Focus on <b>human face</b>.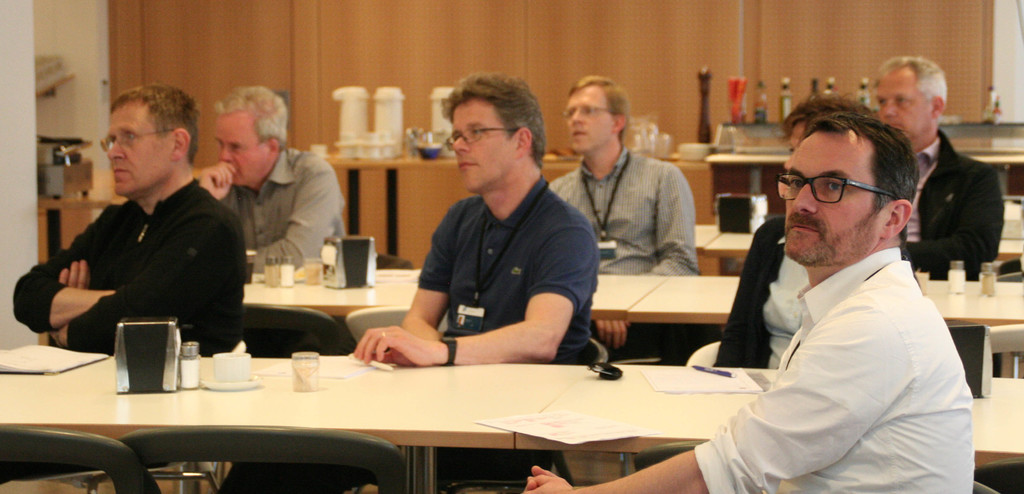
Focused at 106/110/173/192.
